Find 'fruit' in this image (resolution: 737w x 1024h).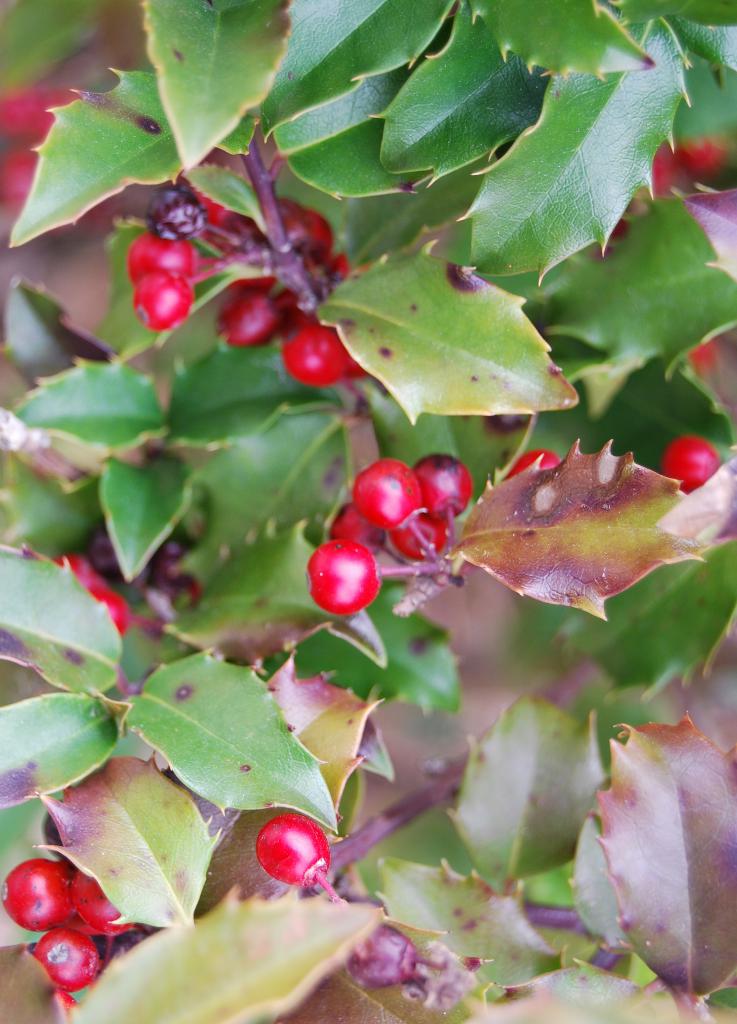
x1=49 y1=552 x2=103 y2=593.
